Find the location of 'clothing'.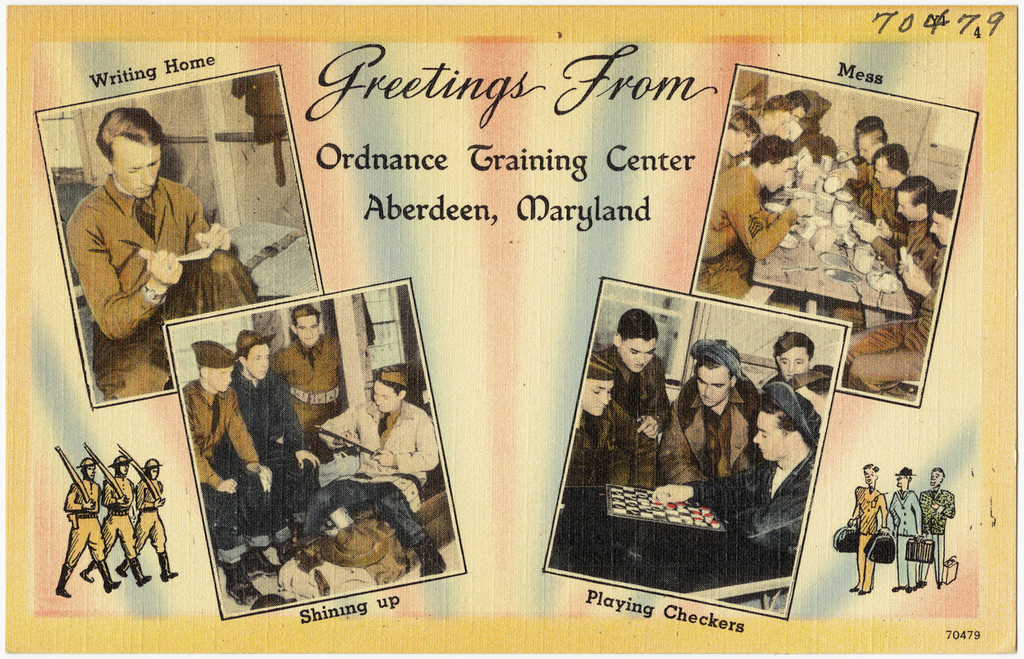
Location: region(882, 491, 926, 589).
